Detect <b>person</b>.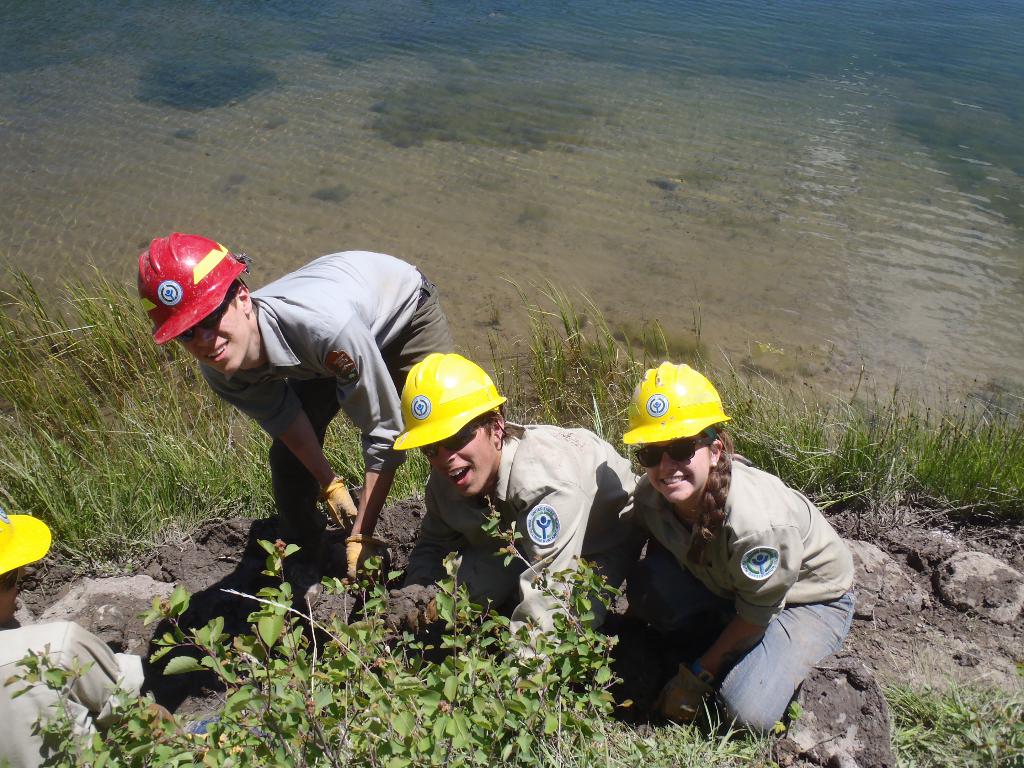
Detected at l=132, t=240, r=454, b=589.
